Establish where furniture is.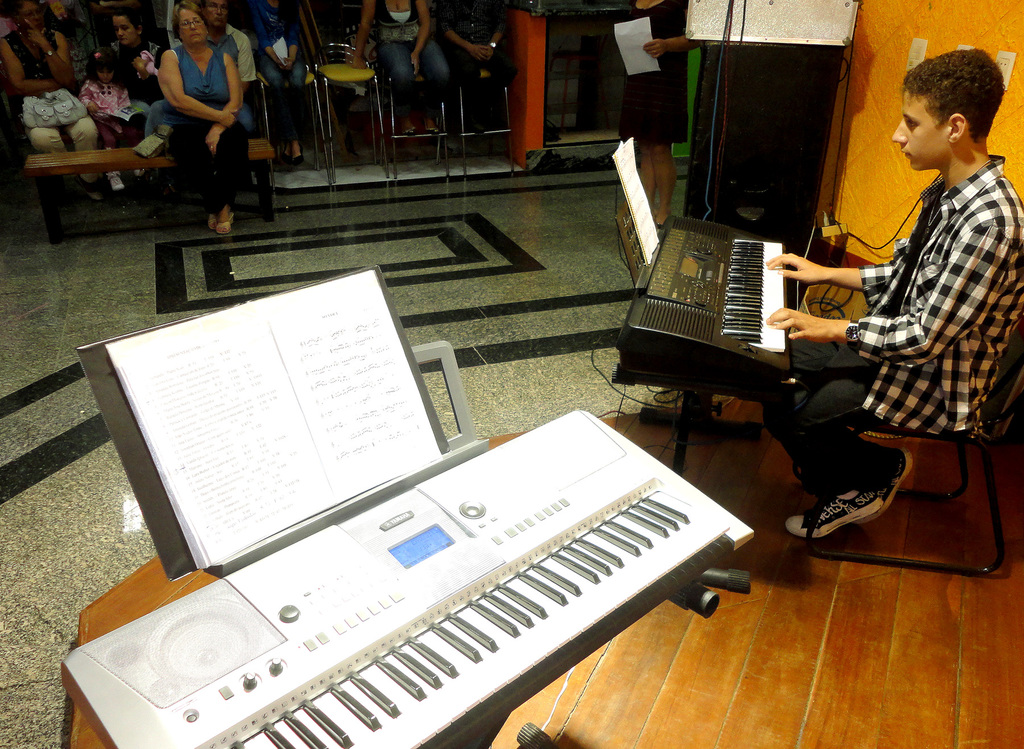
Established at <bbox>257, 63, 334, 188</bbox>.
